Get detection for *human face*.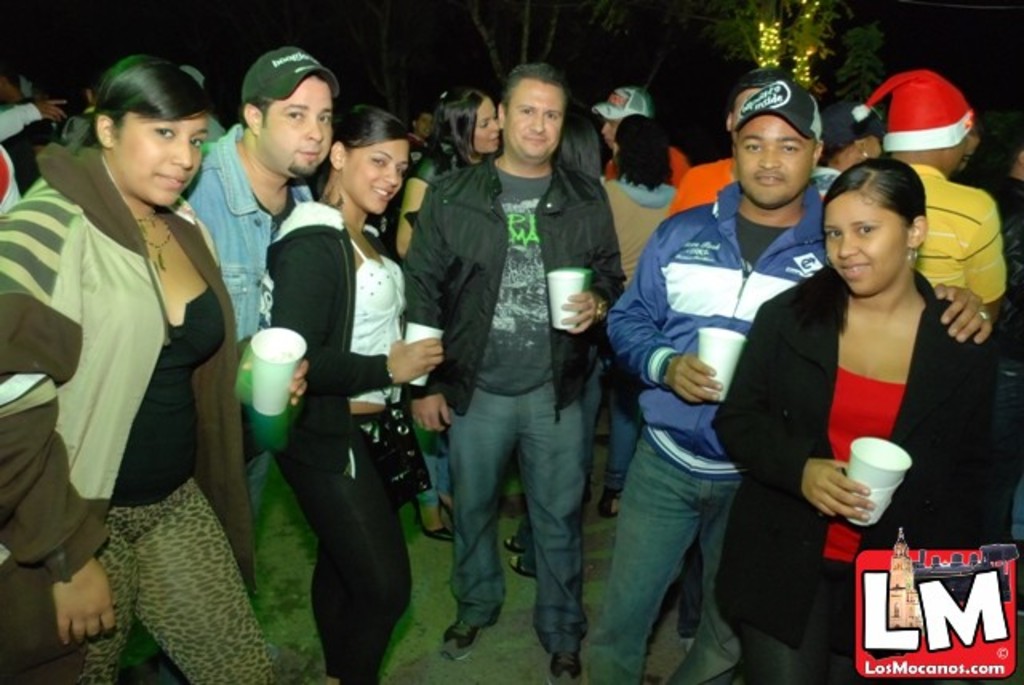
Detection: crop(344, 139, 411, 213).
